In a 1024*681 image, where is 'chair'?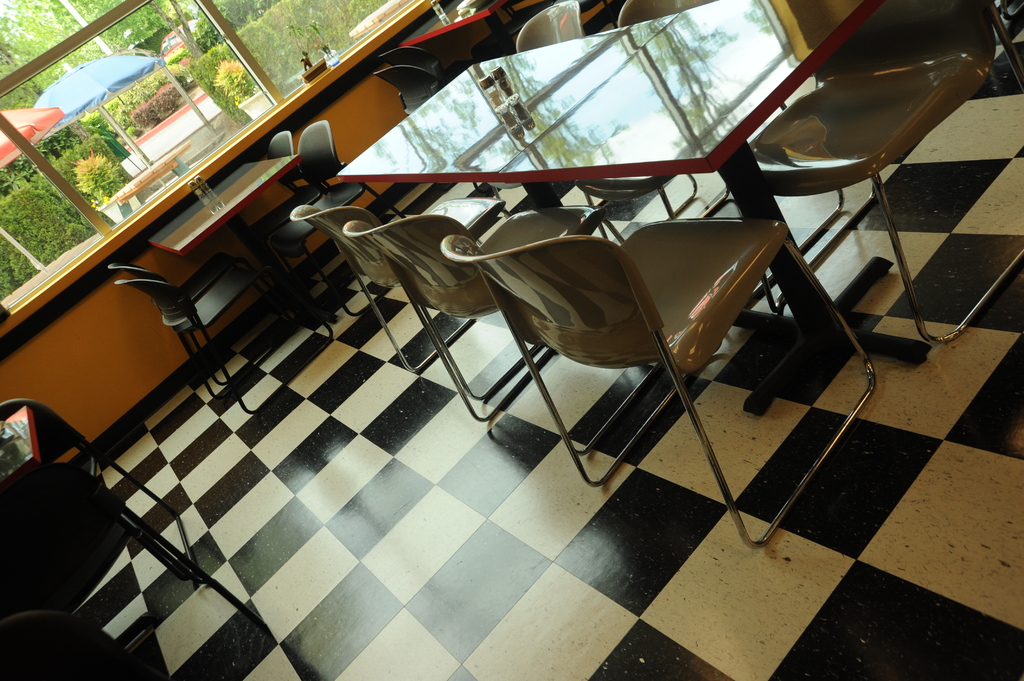
pyautogui.locateOnScreen(340, 206, 621, 437).
